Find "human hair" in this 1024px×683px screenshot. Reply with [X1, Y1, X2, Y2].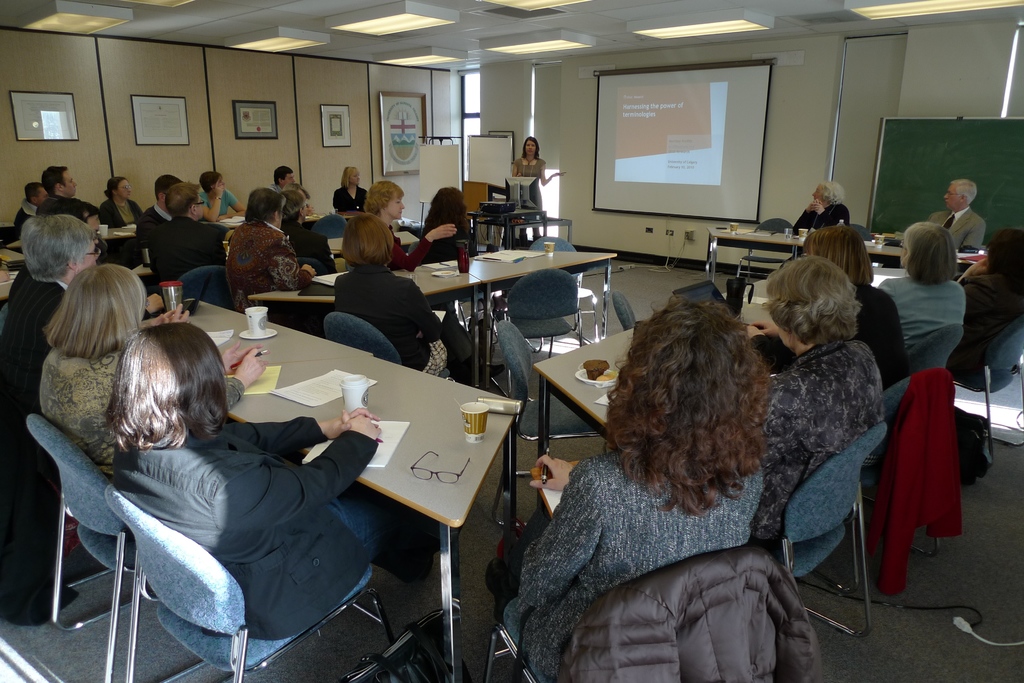
[164, 181, 200, 218].
